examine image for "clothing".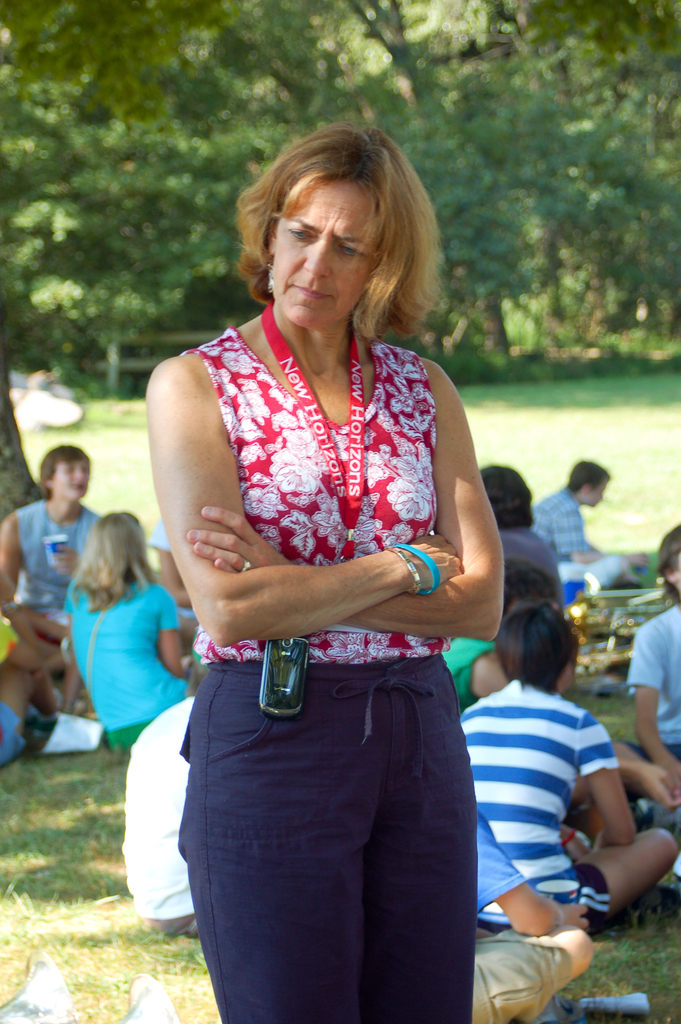
Examination result: 470,807,575,1020.
